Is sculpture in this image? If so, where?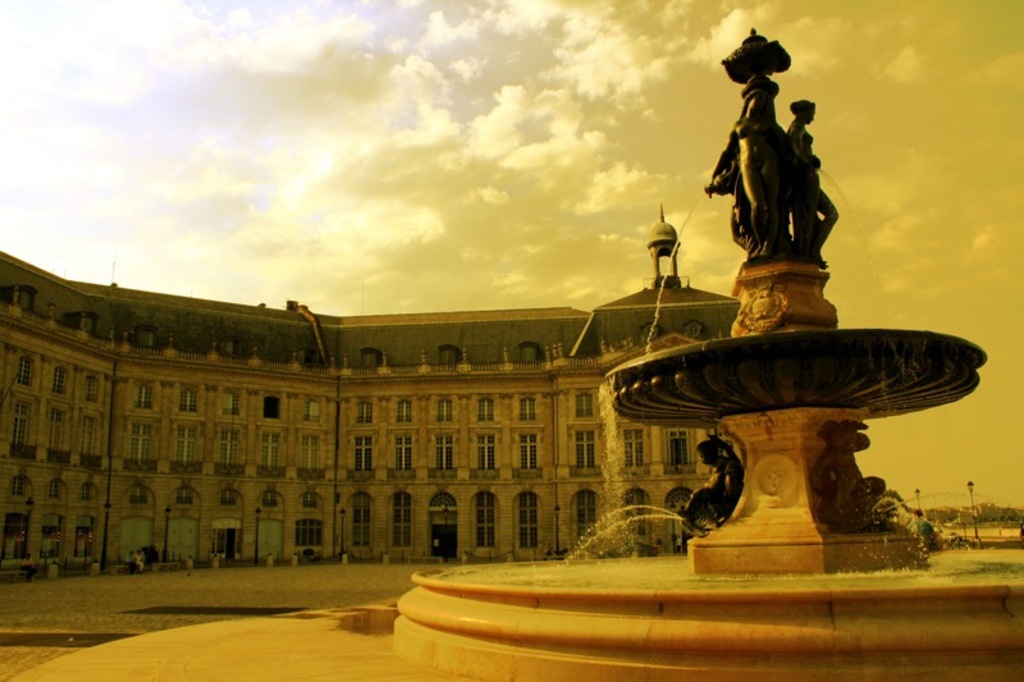
Yes, at 806,418,886,532.
